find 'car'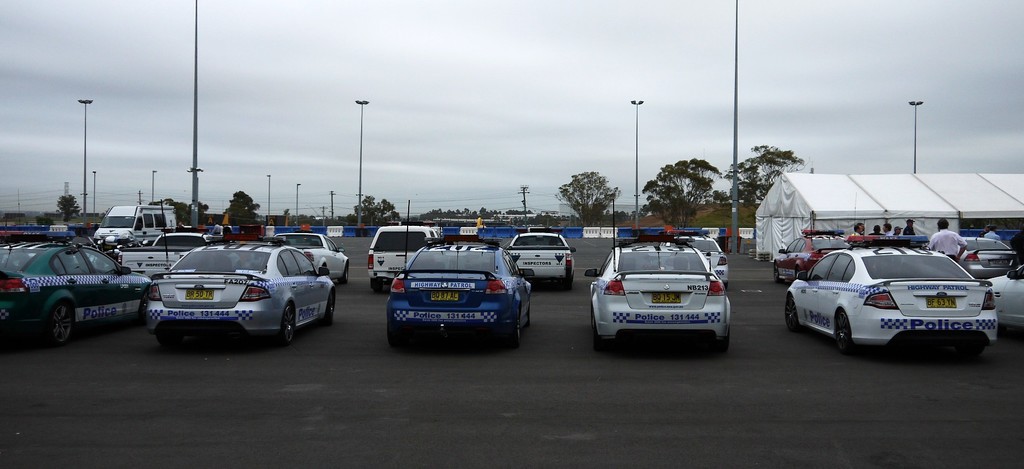
{"left": 957, "top": 236, "right": 1016, "bottom": 280}
